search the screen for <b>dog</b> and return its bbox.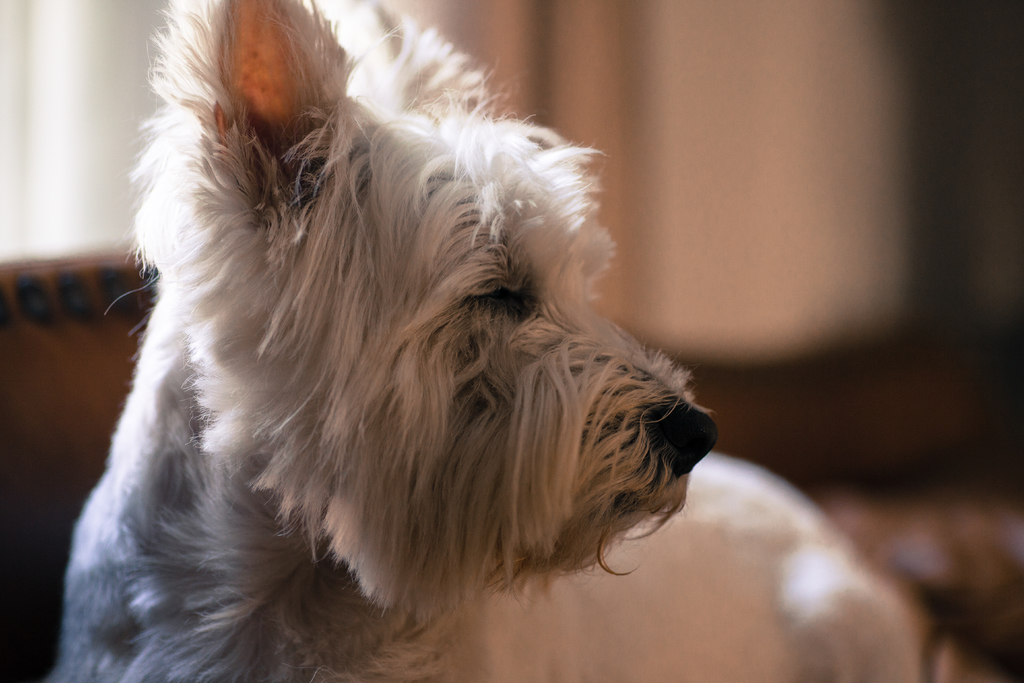
Found: select_region(36, 0, 931, 682).
